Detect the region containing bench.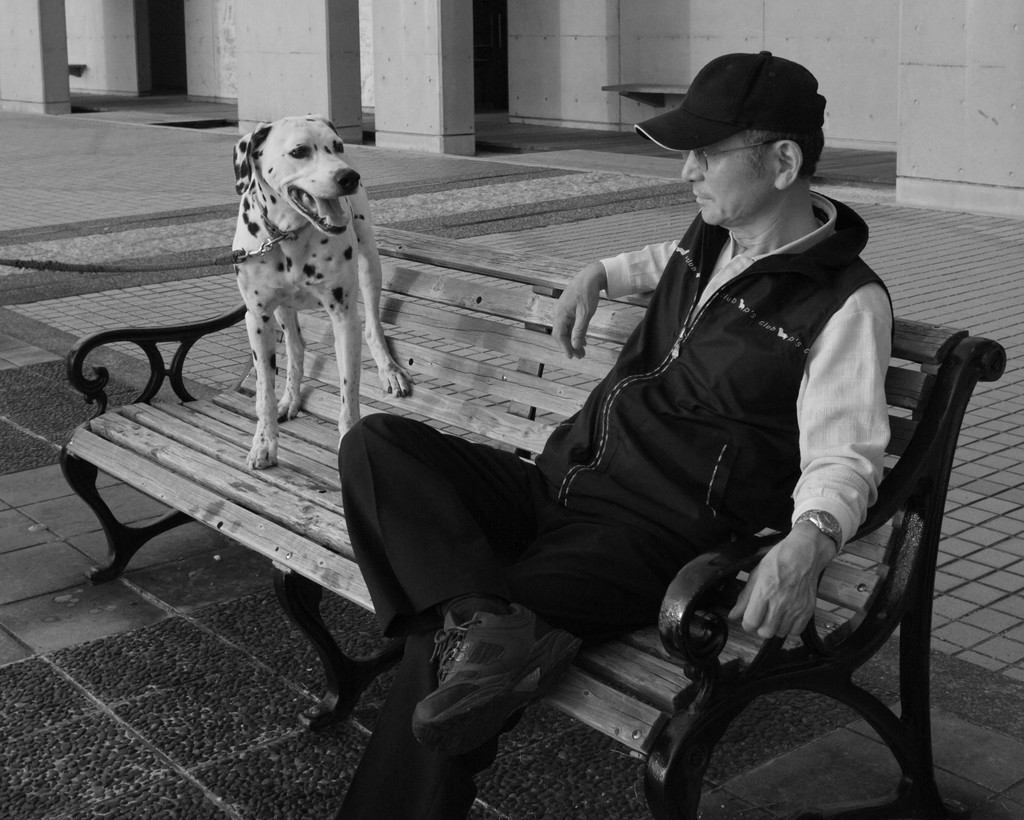
83,161,964,816.
